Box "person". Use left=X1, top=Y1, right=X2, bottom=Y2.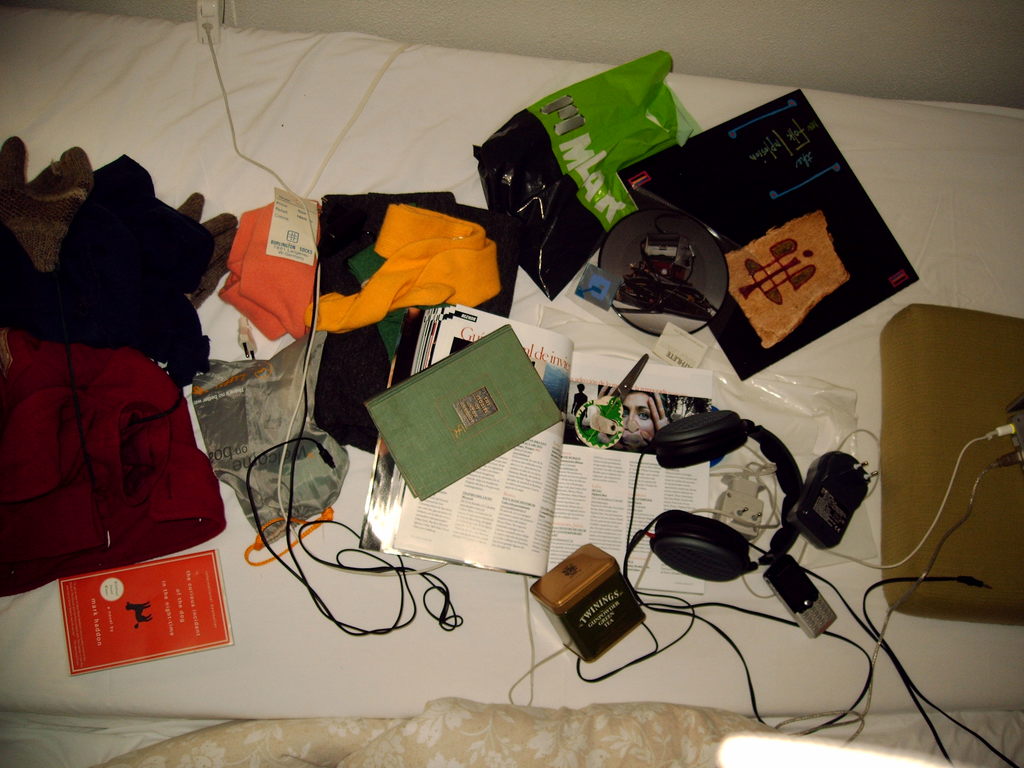
left=621, top=385, right=654, bottom=460.
